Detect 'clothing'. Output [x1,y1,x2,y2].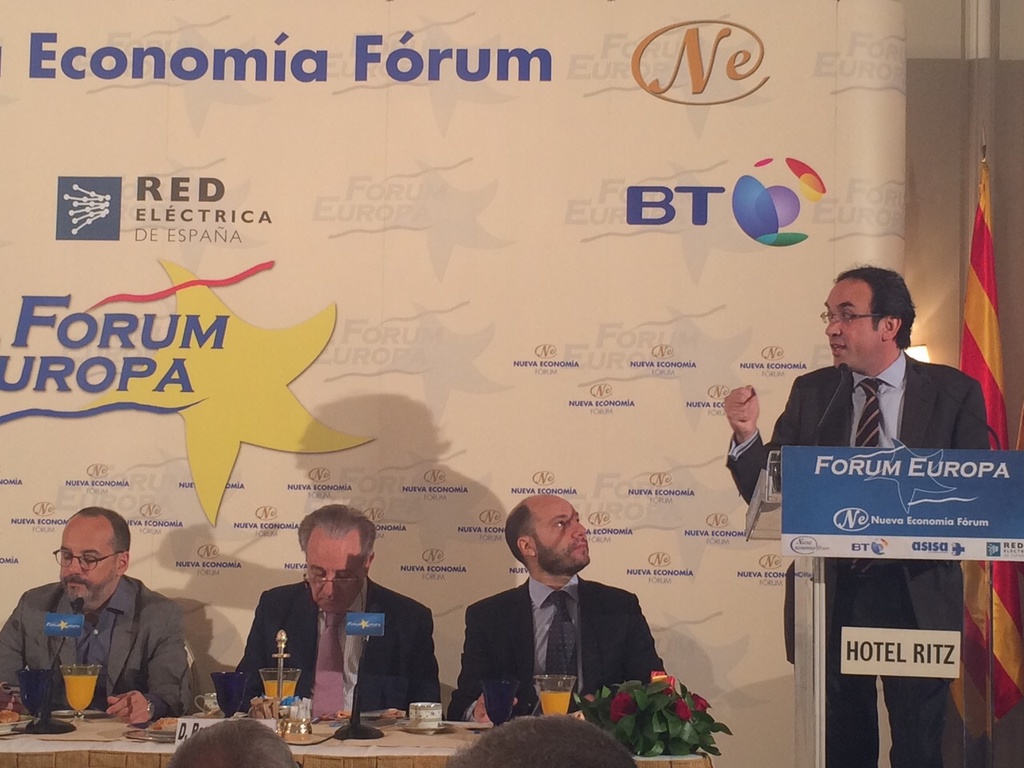
[0,574,197,727].
